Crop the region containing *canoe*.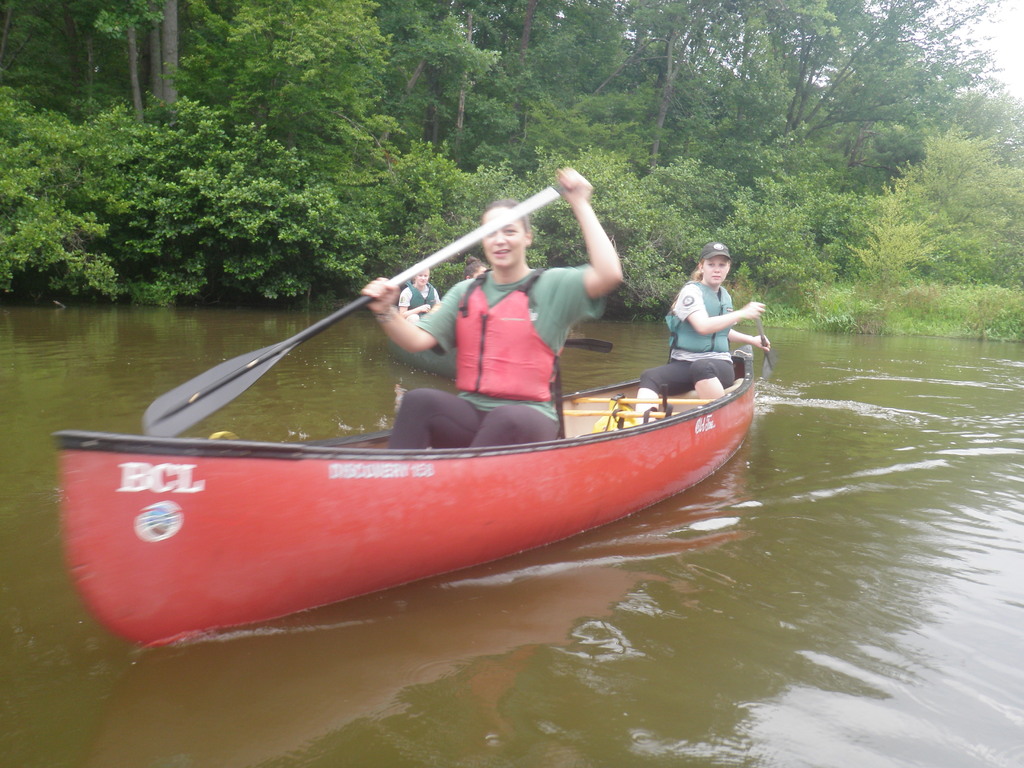
Crop region: (left=47, top=339, right=752, bottom=652).
